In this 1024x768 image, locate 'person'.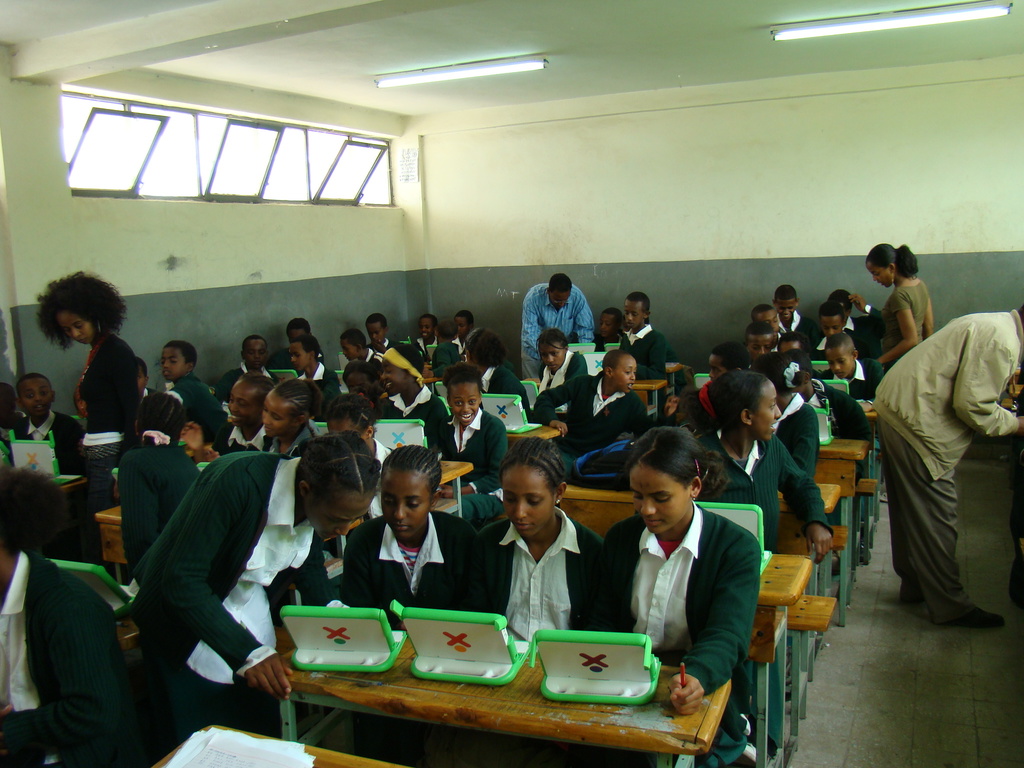
Bounding box: l=325, t=387, r=383, b=449.
